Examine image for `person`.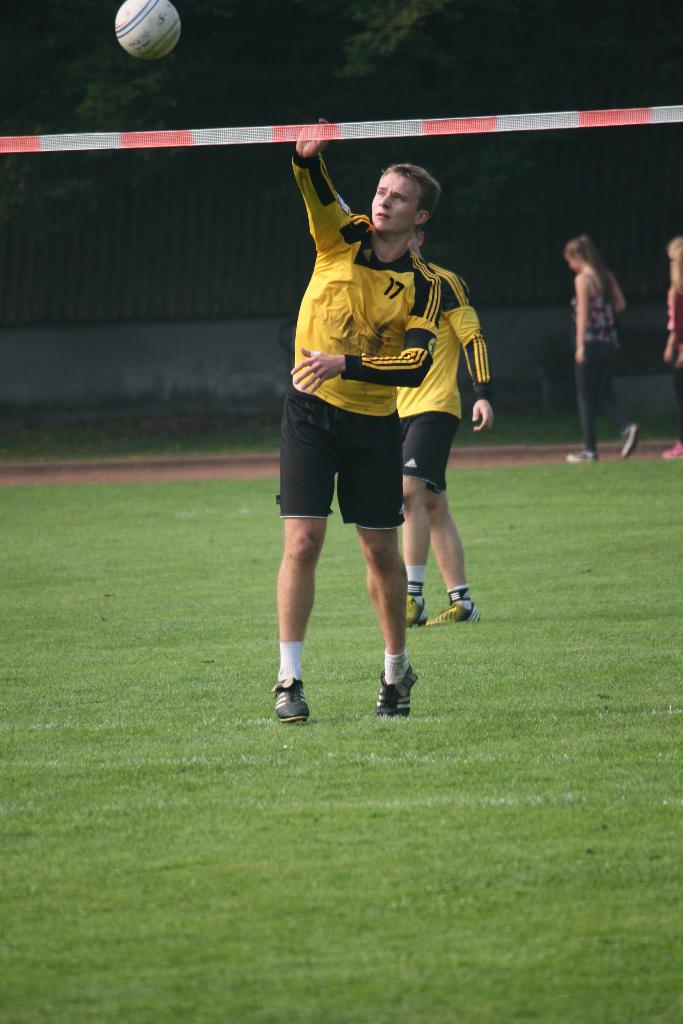
Examination result: bbox(397, 265, 493, 632).
